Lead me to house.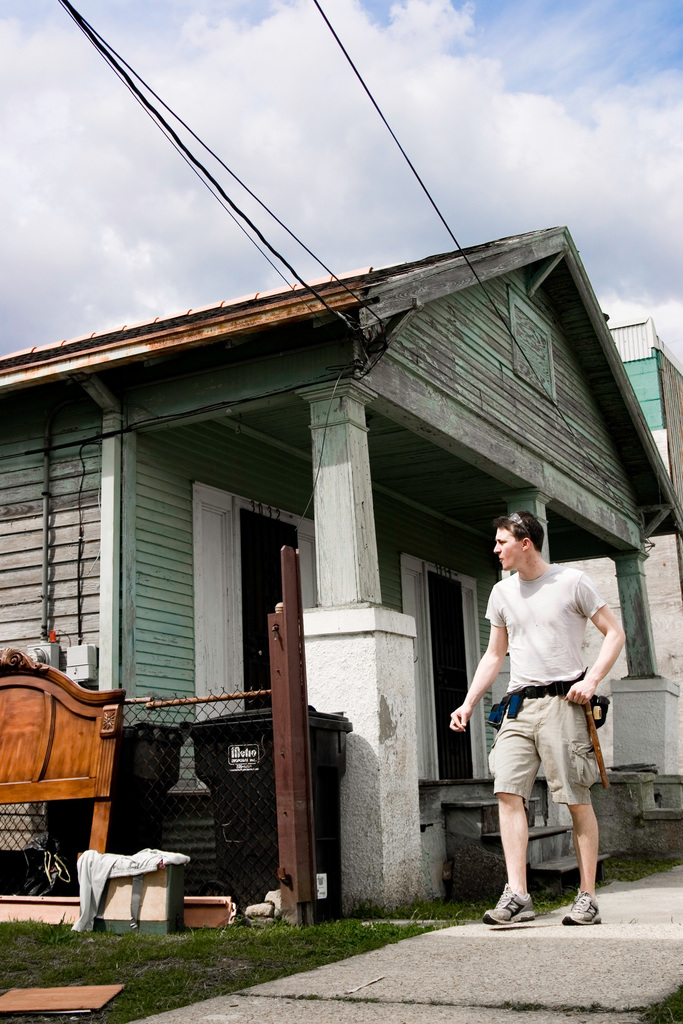
Lead to locate(0, 223, 682, 931).
